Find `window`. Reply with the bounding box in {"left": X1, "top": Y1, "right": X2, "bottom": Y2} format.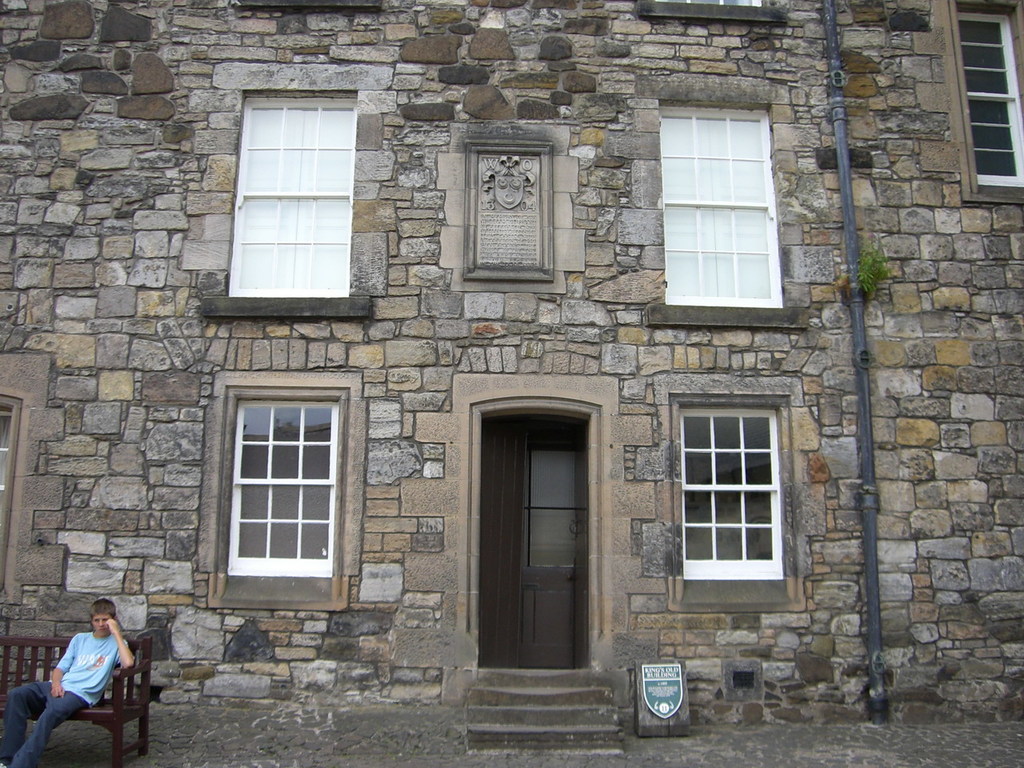
{"left": 683, "top": 409, "right": 785, "bottom": 581}.
